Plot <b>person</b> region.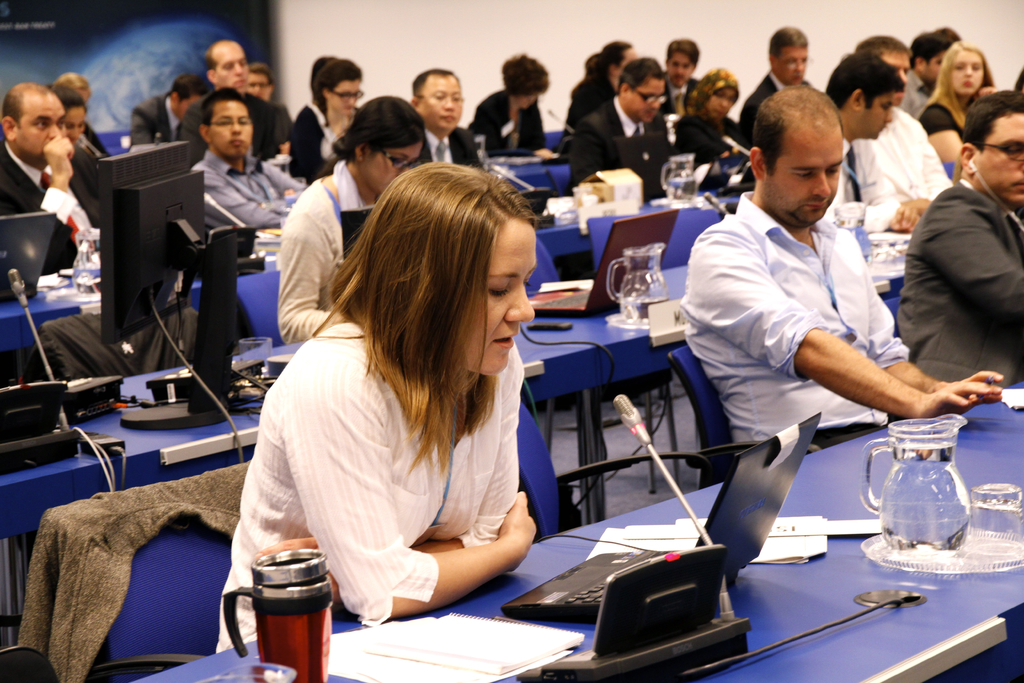
Plotted at detection(412, 70, 486, 175).
